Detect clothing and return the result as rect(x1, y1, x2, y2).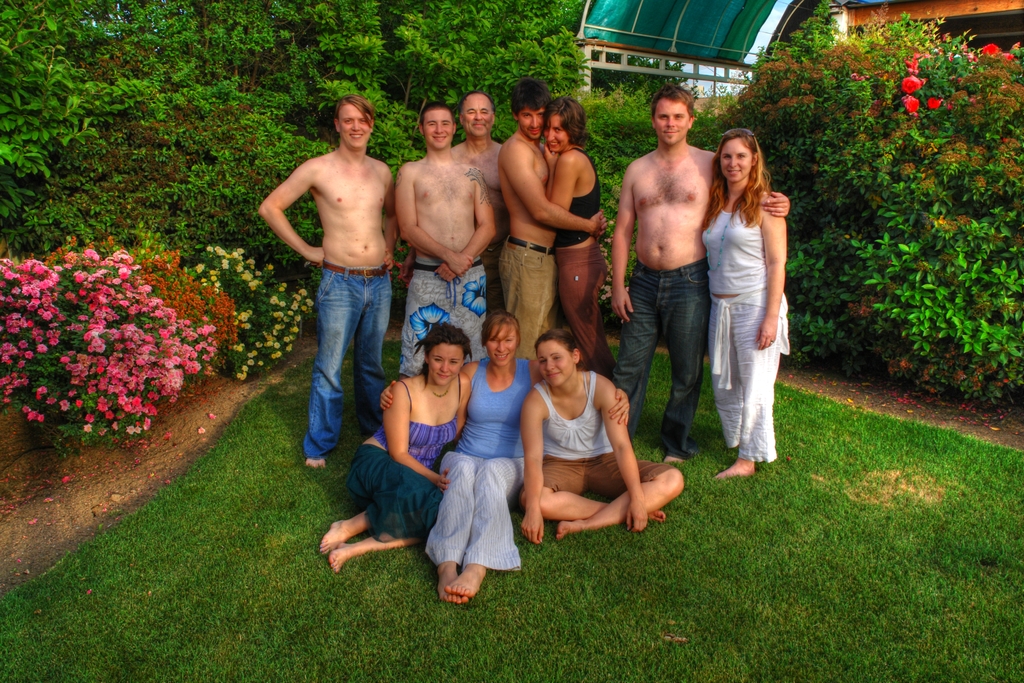
rect(403, 258, 486, 377).
